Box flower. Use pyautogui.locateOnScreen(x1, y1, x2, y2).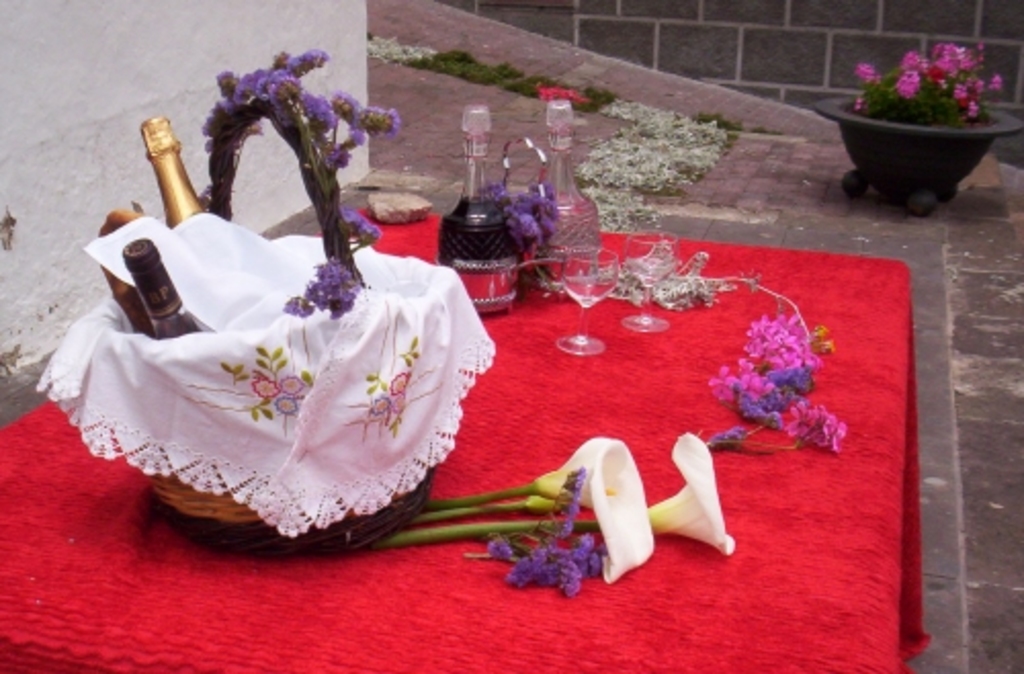
pyautogui.locateOnScreen(530, 436, 657, 584).
